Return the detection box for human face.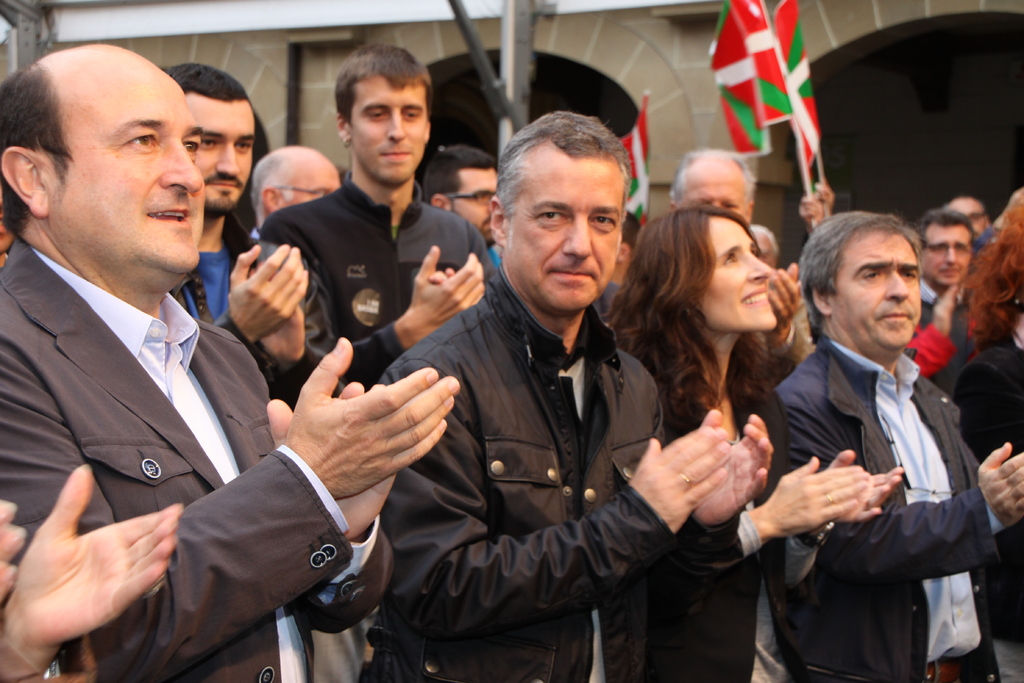
region(681, 163, 751, 224).
